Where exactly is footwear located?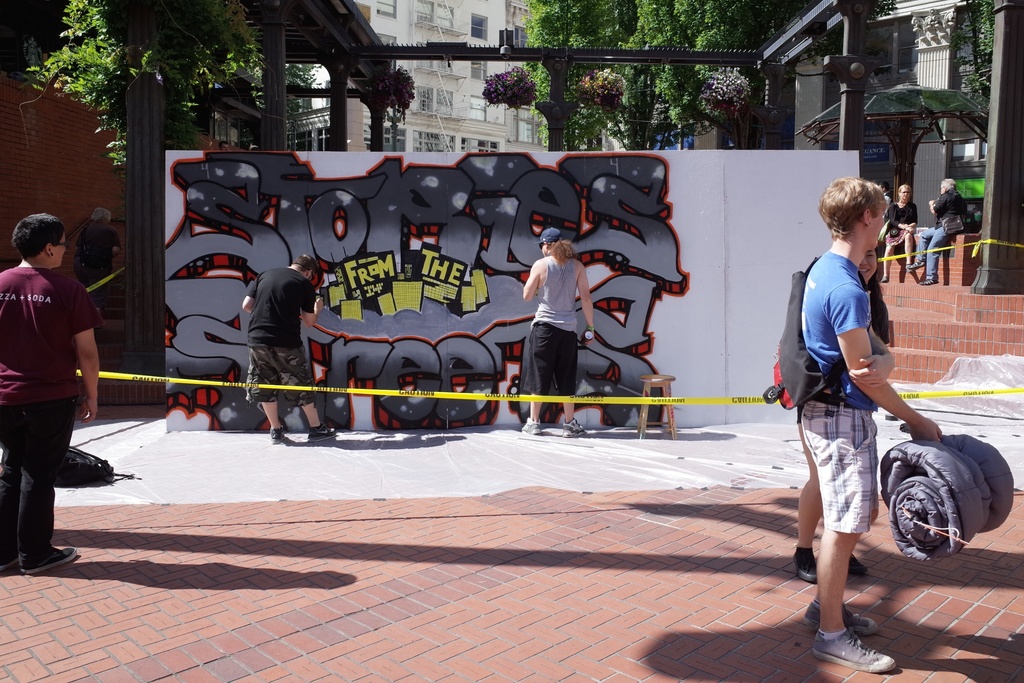
Its bounding box is 849,554,867,578.
